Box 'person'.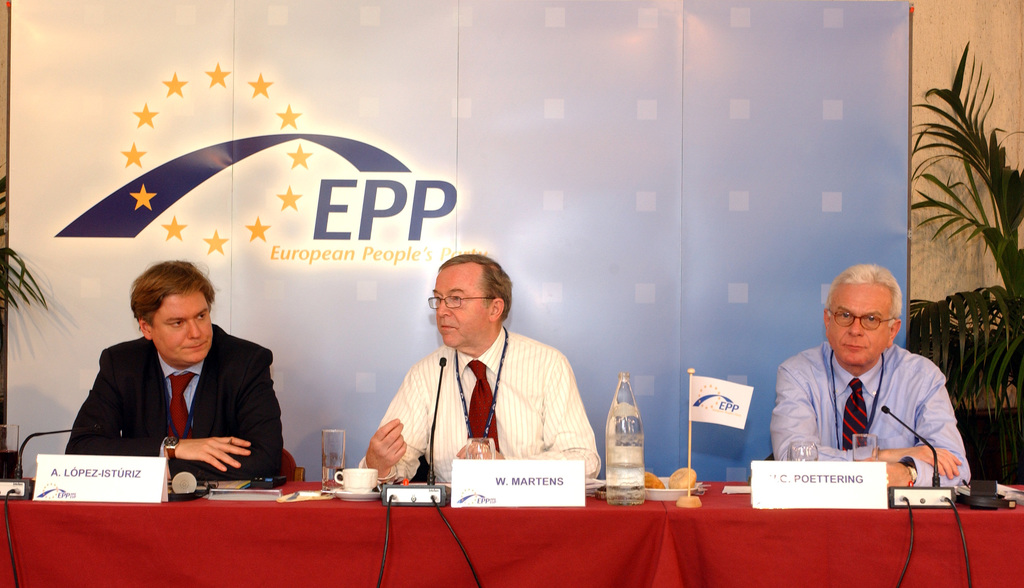
356:250:601:484.
